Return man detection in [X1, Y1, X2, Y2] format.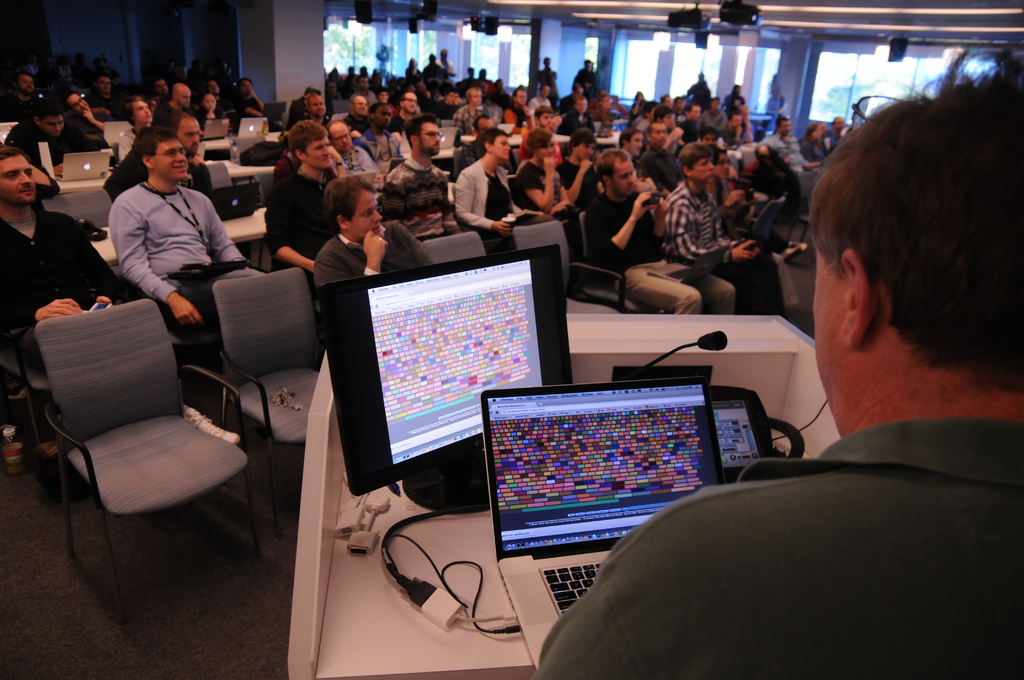
[557, 129, 604, 200].
